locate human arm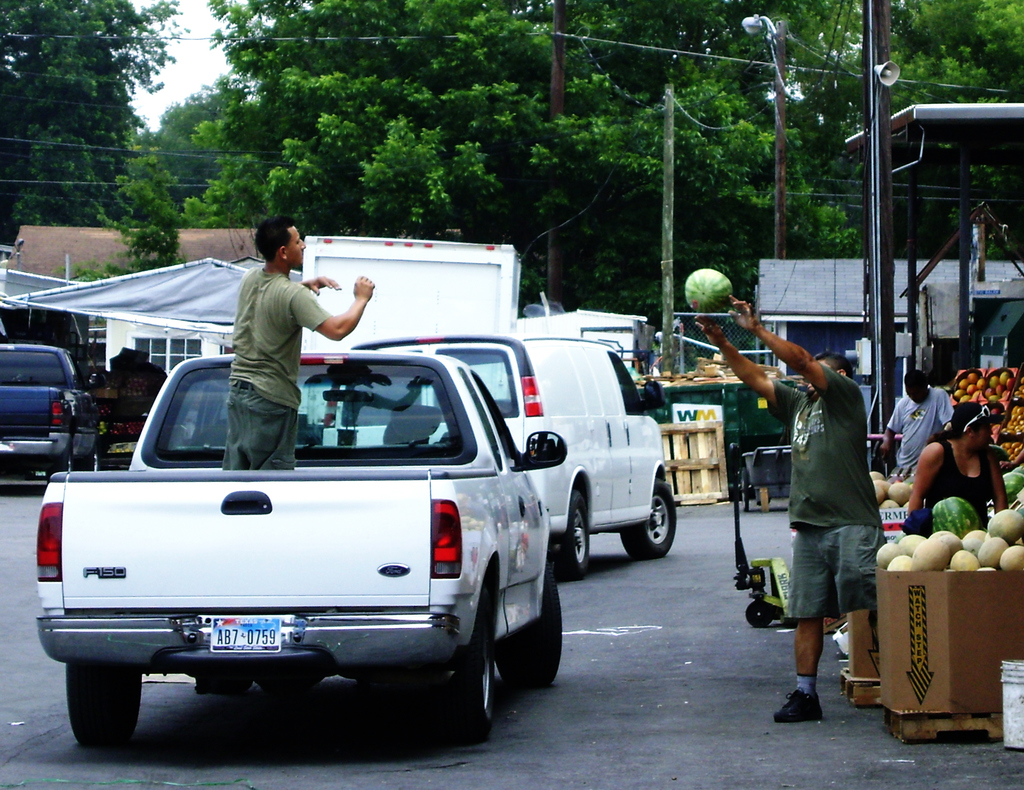
detection(879, 401, 901, 471)
